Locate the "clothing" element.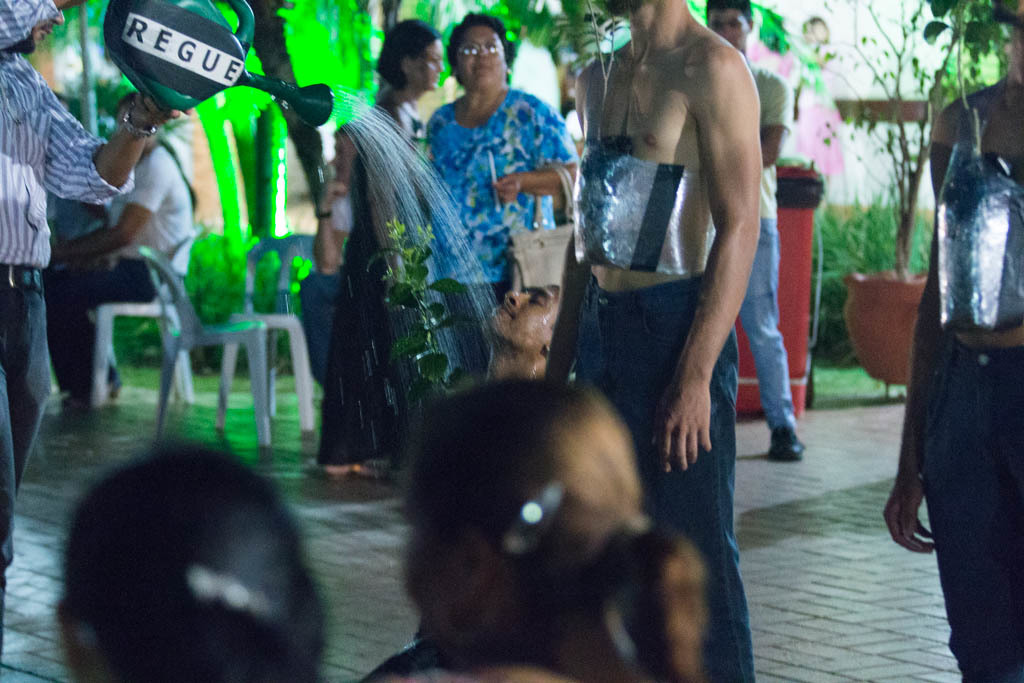
Element bbox: region(575, 273, 754, 682).
